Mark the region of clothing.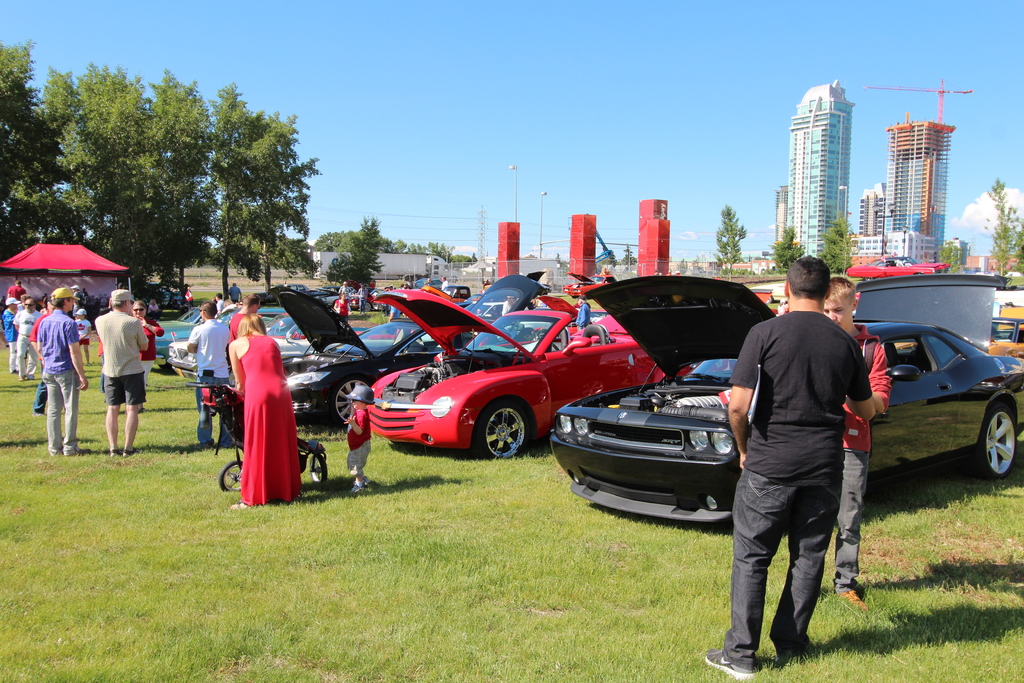
Region: box=[92, 309, 142, 374].
